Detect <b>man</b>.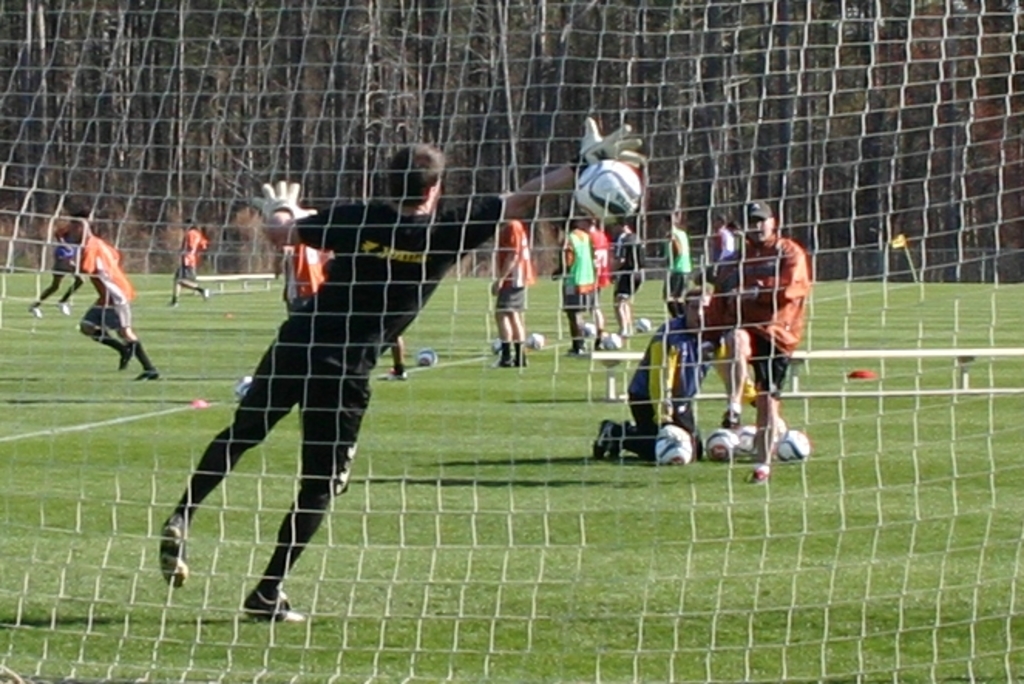
Detected at (x1=29, y1=210, x2=86, y2=318).
